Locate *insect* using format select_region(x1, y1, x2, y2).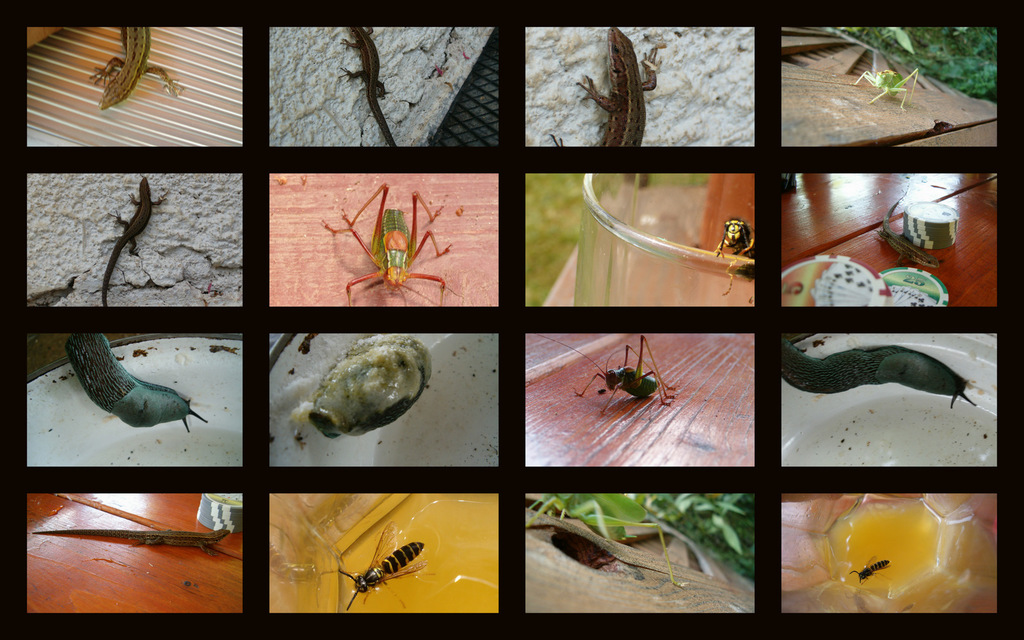
select_region(319, 185, 454, 307).
